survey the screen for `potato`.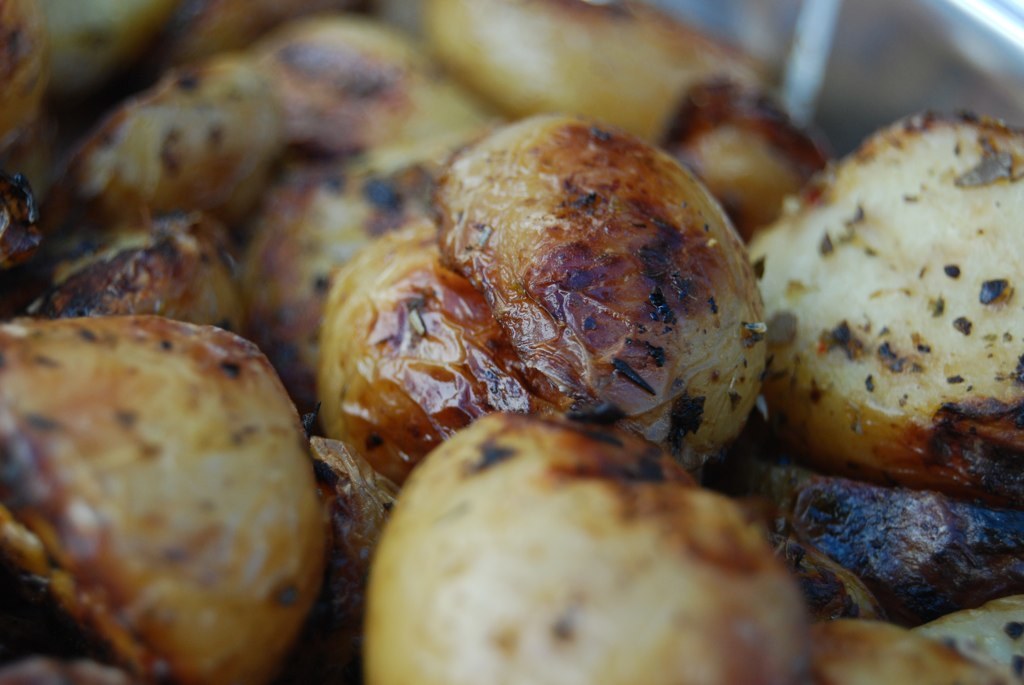
Survey found: <box>365,412,812,684</box>.
